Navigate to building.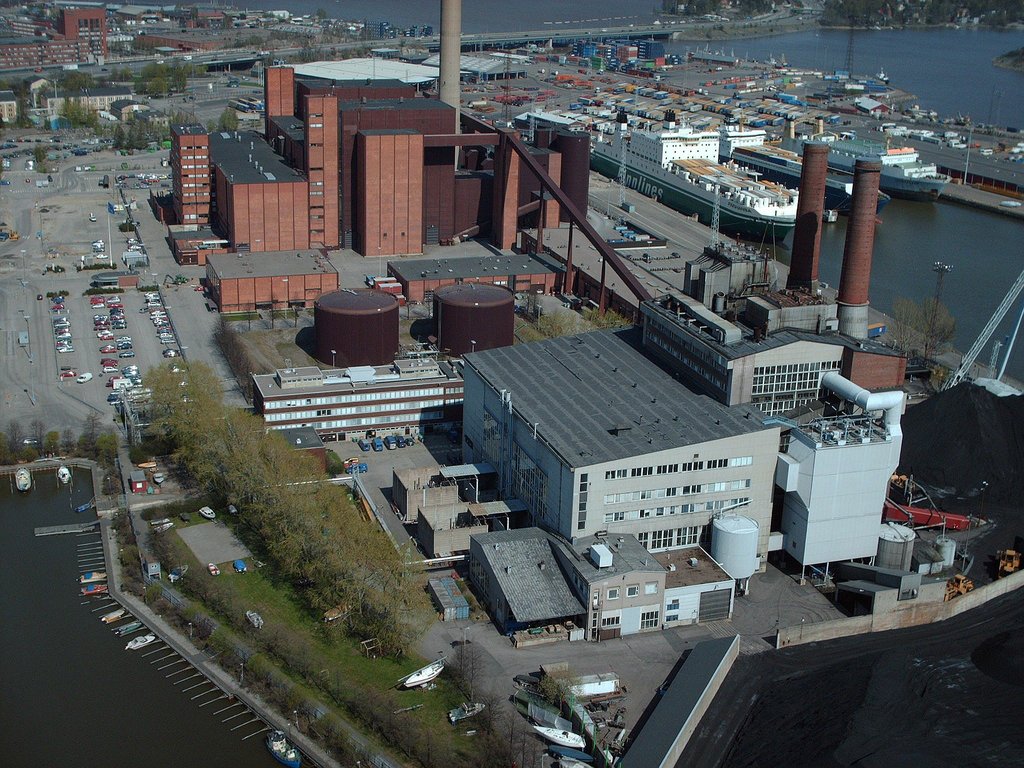
Navigation target: (462, 308, 783, 644).
